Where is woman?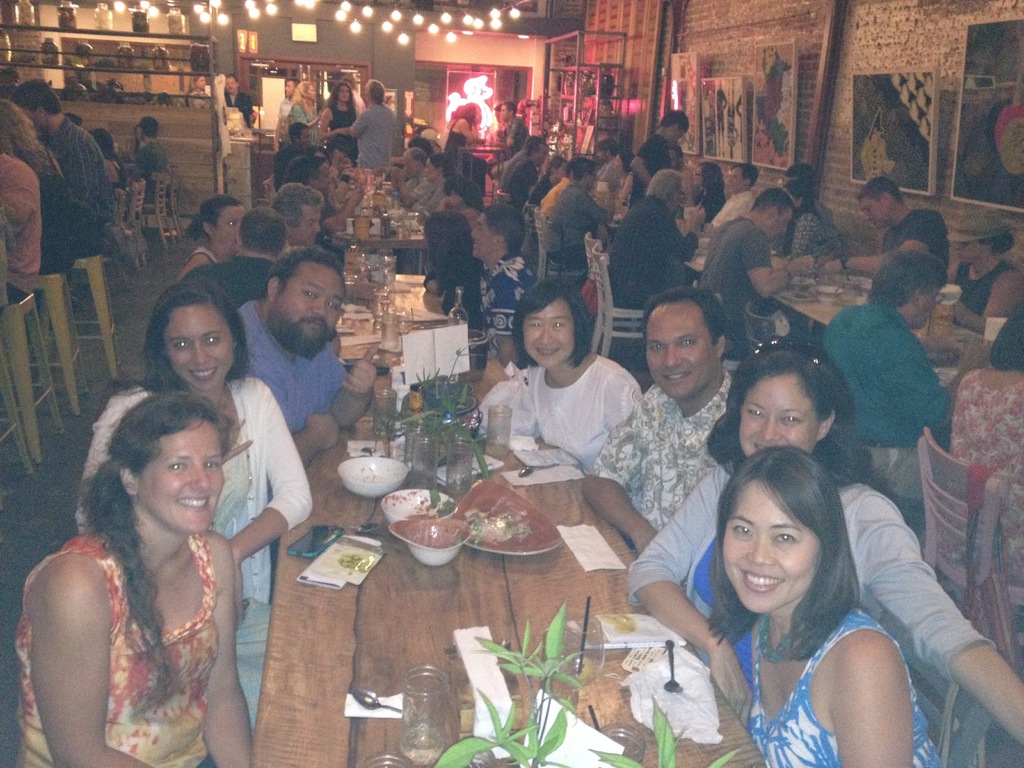
detection(783, 179, 841, 263).
